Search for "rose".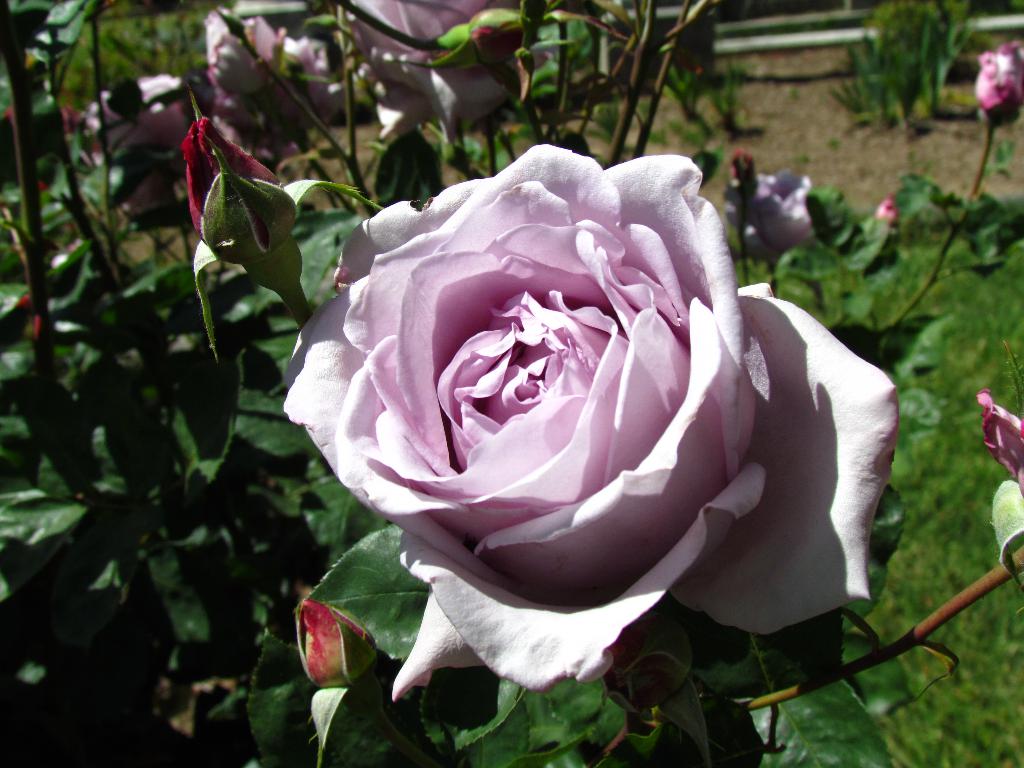
Found at [x1=186, y1=115, x2=297, y2=265].
